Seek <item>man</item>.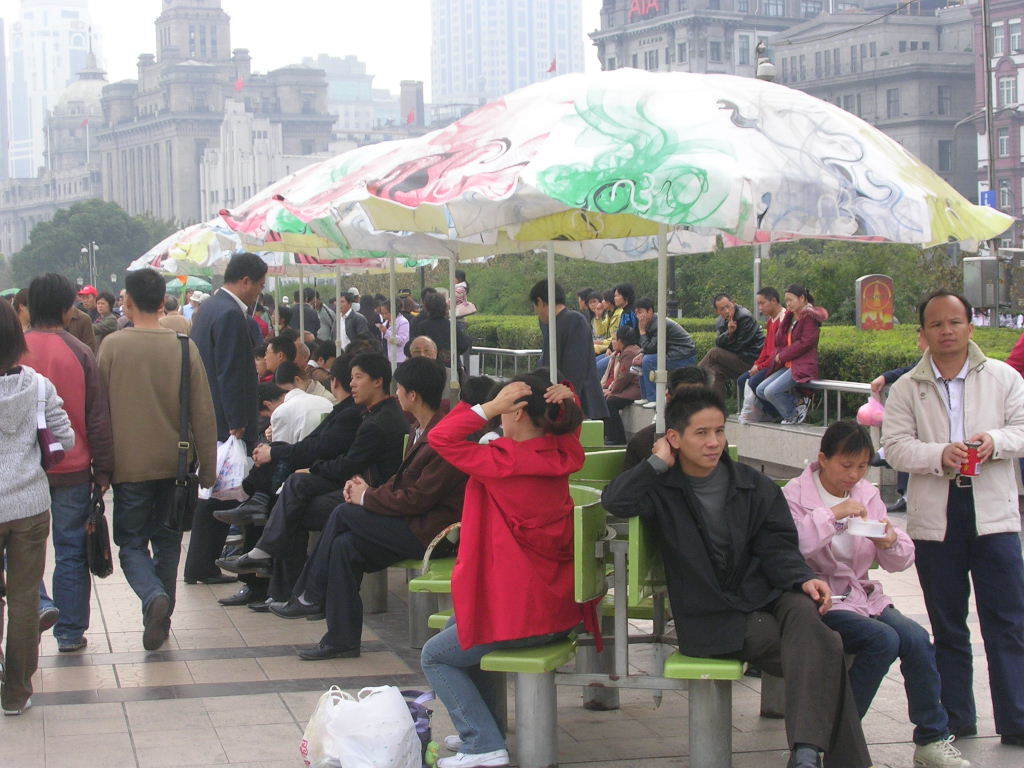
pyautogui.locateOnScreen(105, 256, 206, 658).
